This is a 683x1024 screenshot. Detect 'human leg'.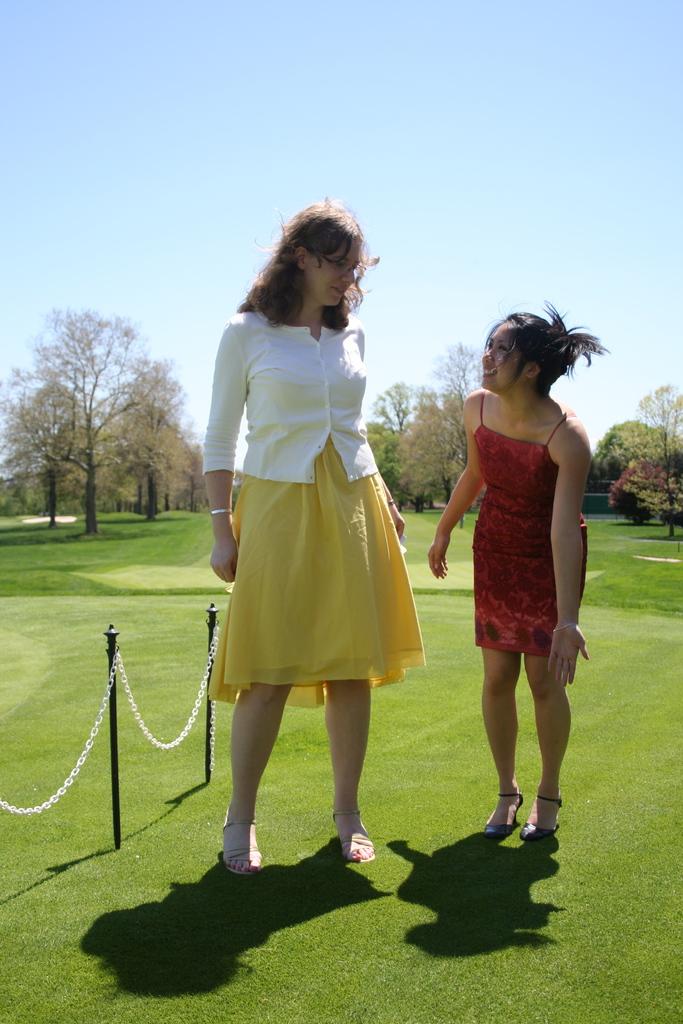
bbox=(516, 554, 593, 840).
